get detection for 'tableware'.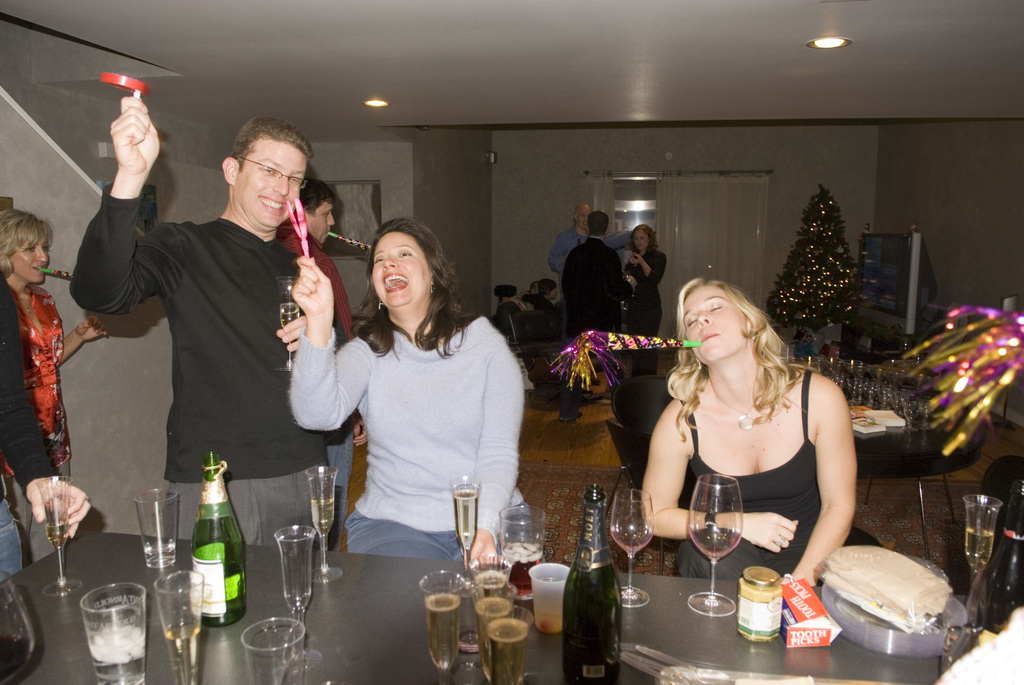
Detection: x1=611, y1=491, x2=654, y2=606.
